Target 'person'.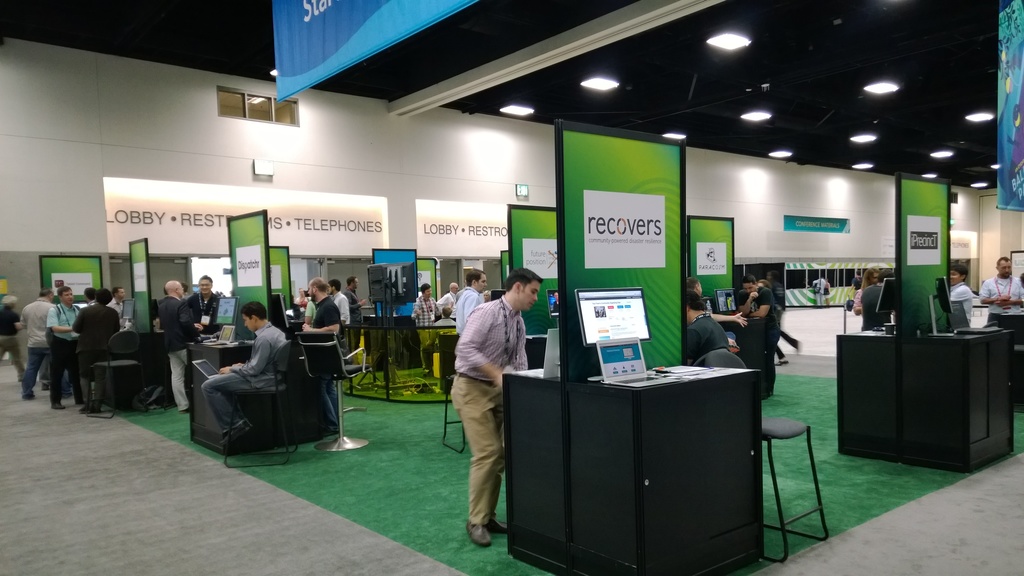
Target region: 408 287 438 328.
